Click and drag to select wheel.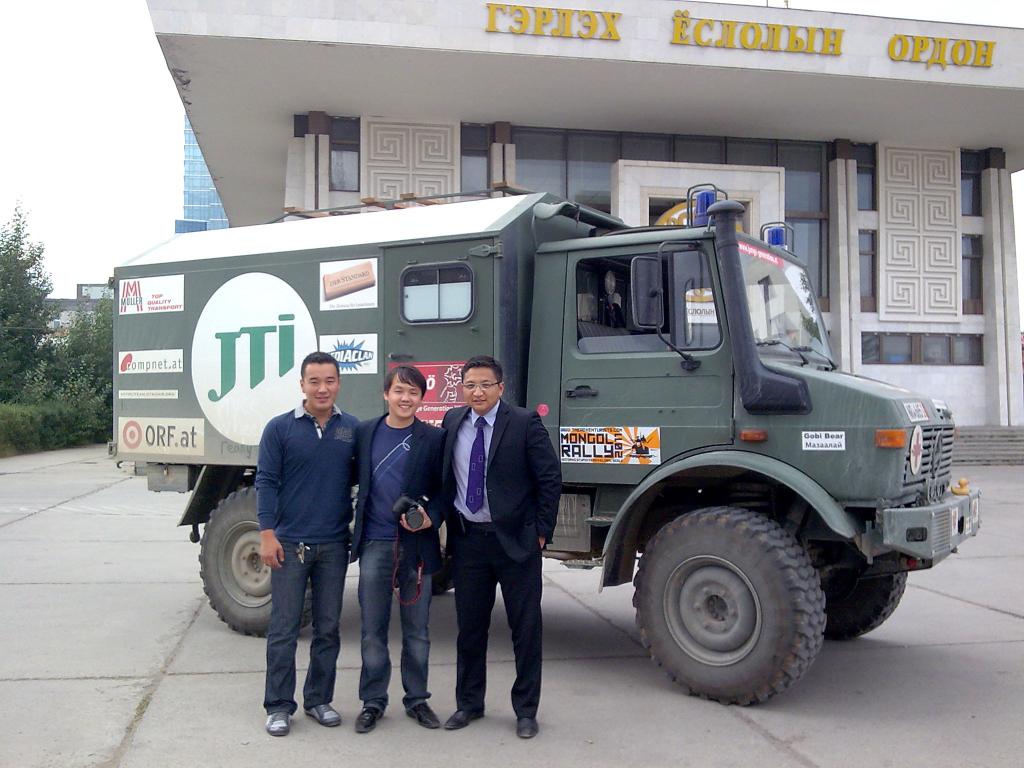
Selection: 625, 506, 846, 702.
